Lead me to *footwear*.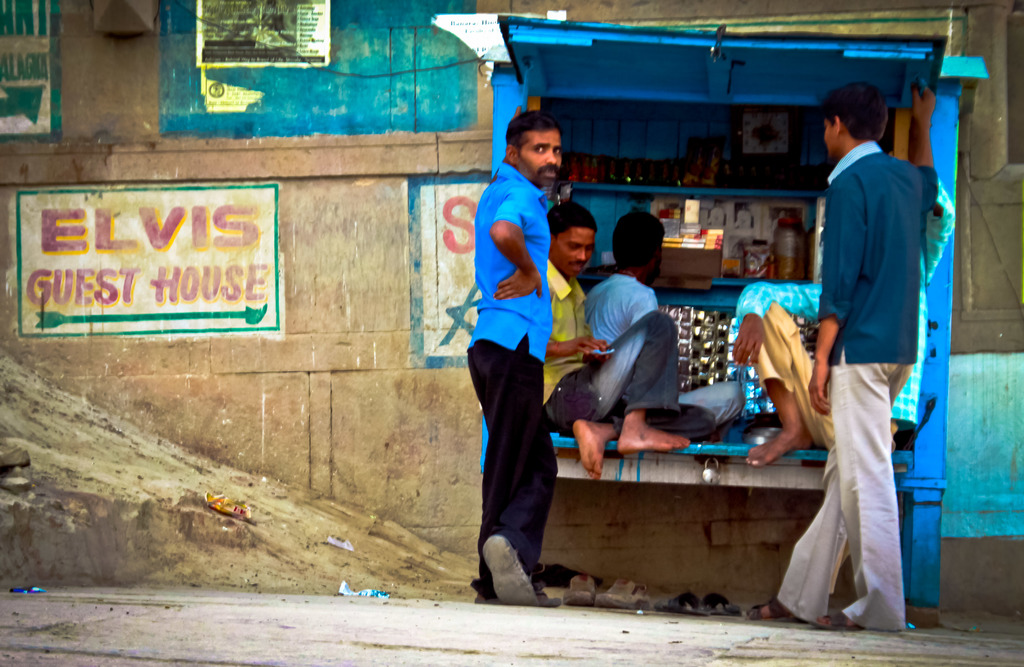
Lead to bbox=[701, 591, 748, 617].
